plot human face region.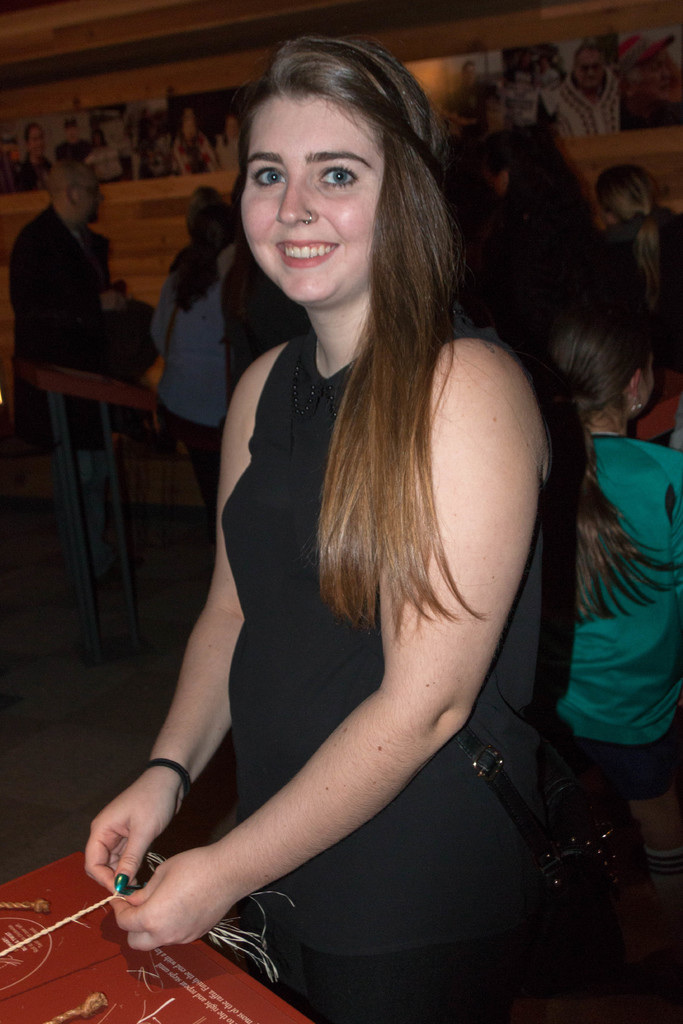
Plotted at x1=24, y1=125, x2=49, y2=161.
